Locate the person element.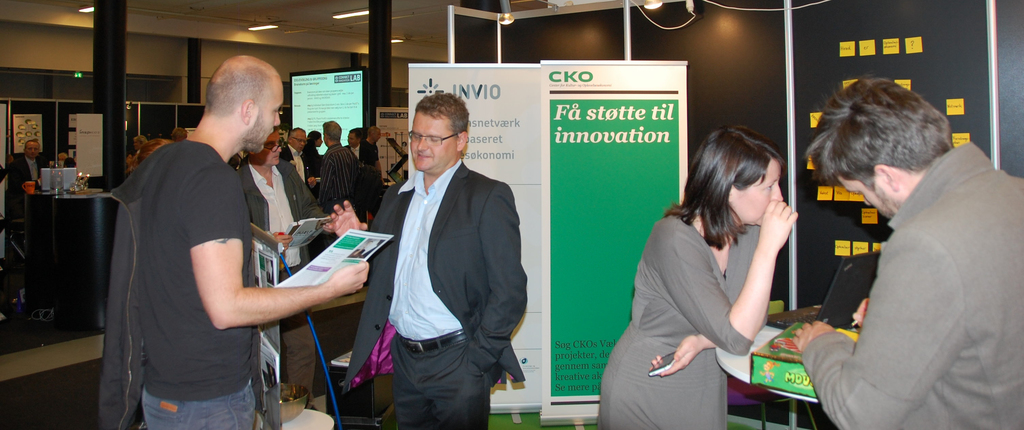
Element bbox: [315, 87, 535, 429].
